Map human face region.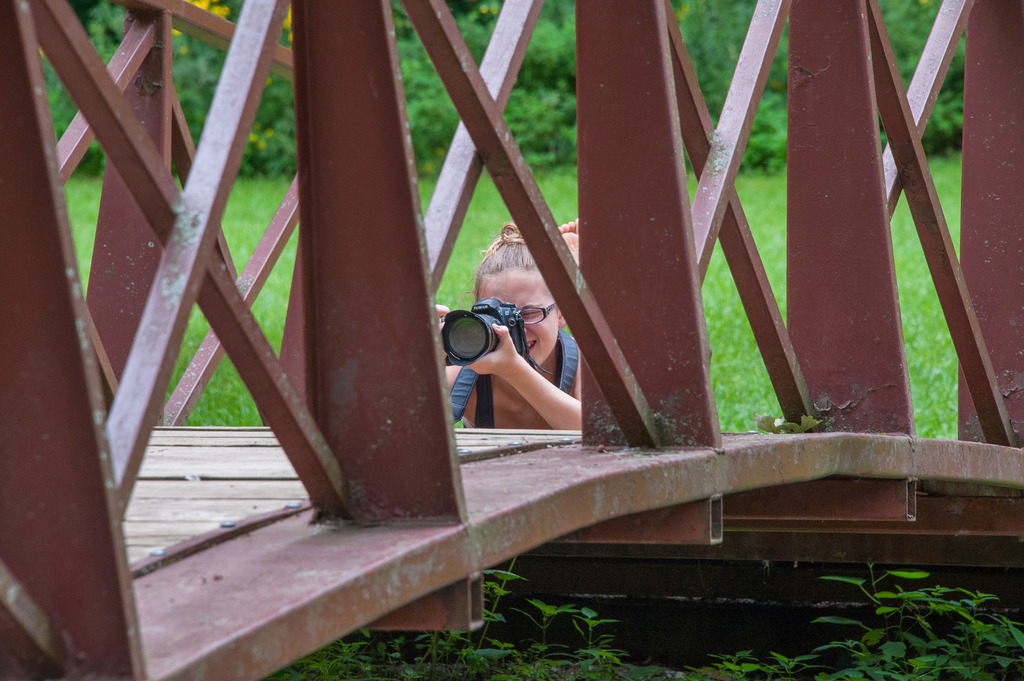
Mapped to Rect(481, 272, 562, 369).
